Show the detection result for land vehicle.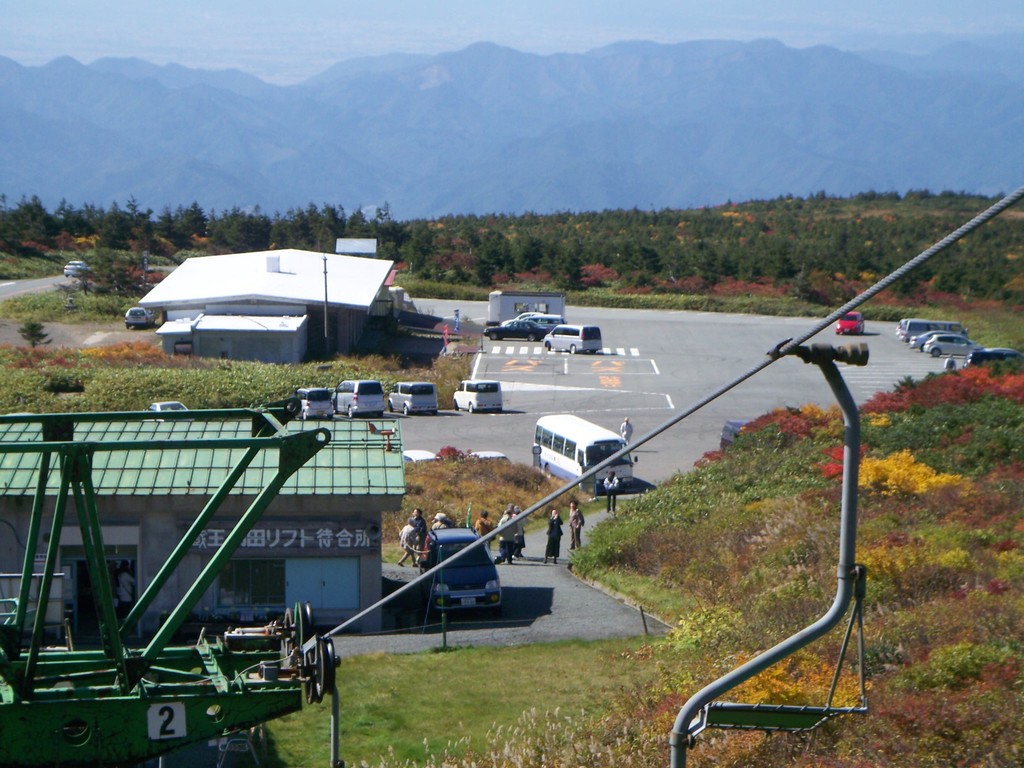
513,311,536,320.
